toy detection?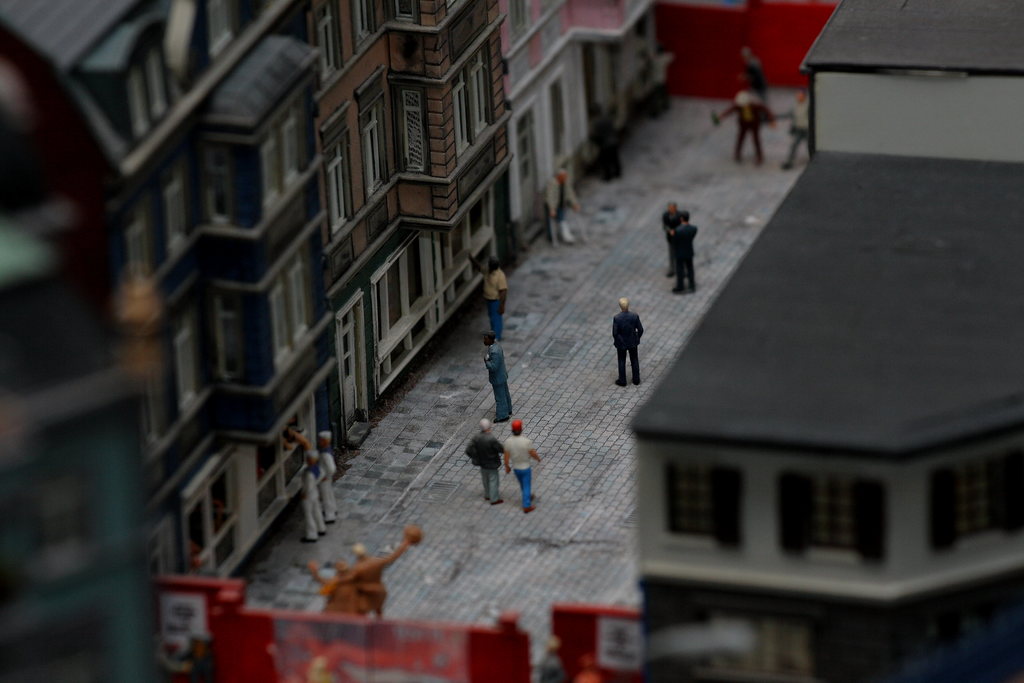
353,529,424,616
